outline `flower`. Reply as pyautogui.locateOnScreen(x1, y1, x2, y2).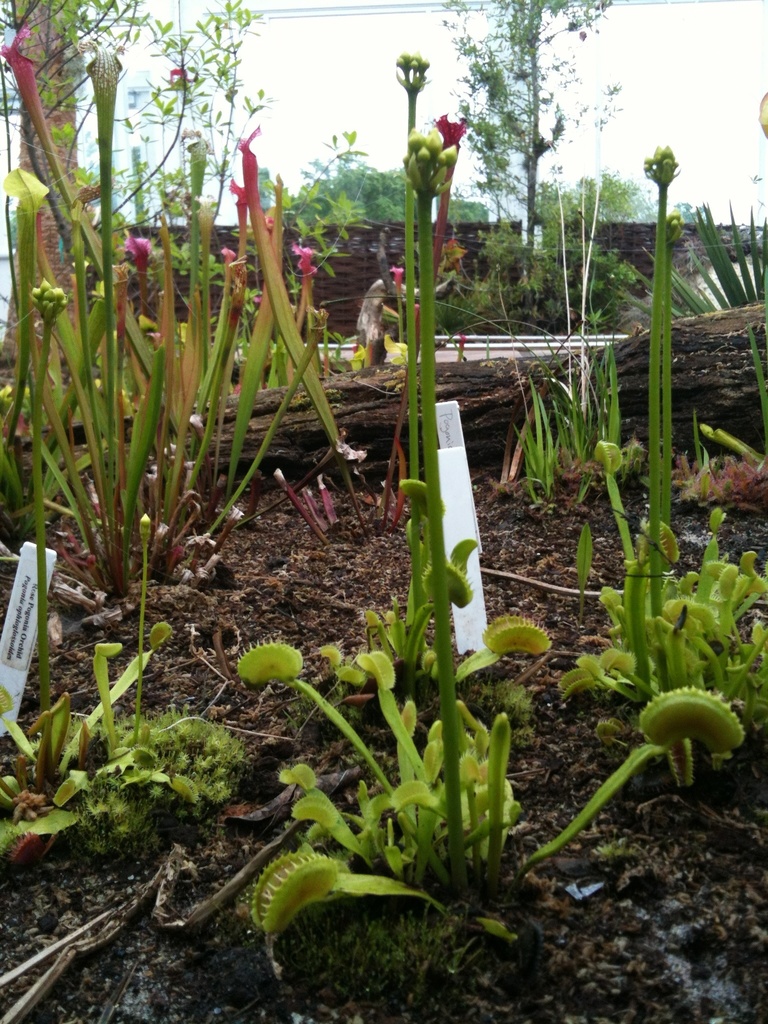
pyautogui.locateOnScreen(289, 243, 319, 281).
